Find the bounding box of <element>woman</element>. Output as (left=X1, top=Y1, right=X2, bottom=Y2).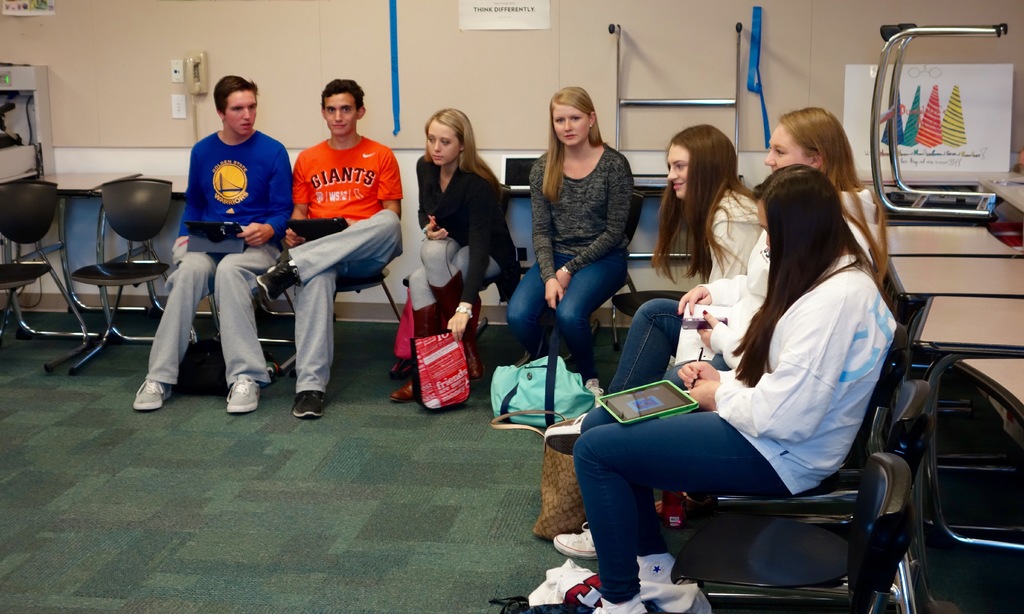
(left=392, top=109, right=515, bottom=396).
